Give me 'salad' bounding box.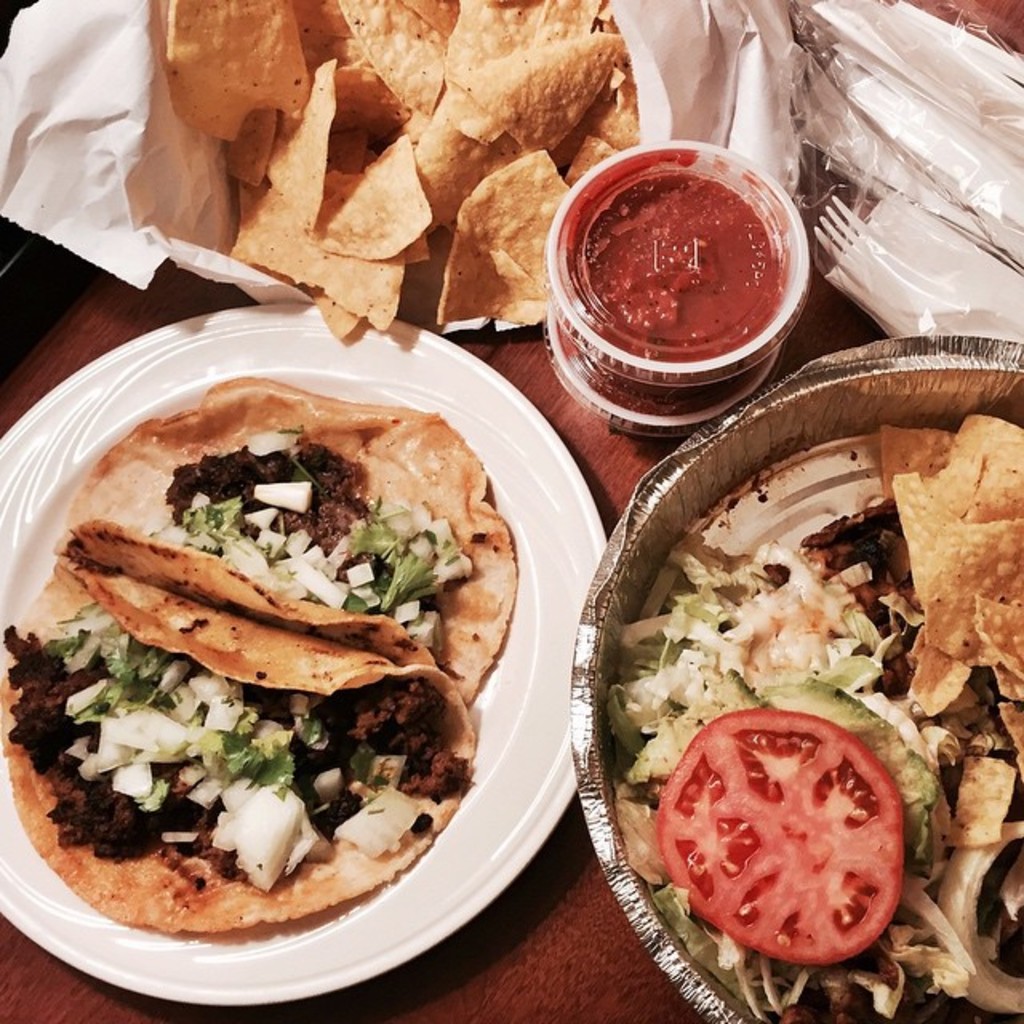
bbox(606, 413, 1022, 1022).
